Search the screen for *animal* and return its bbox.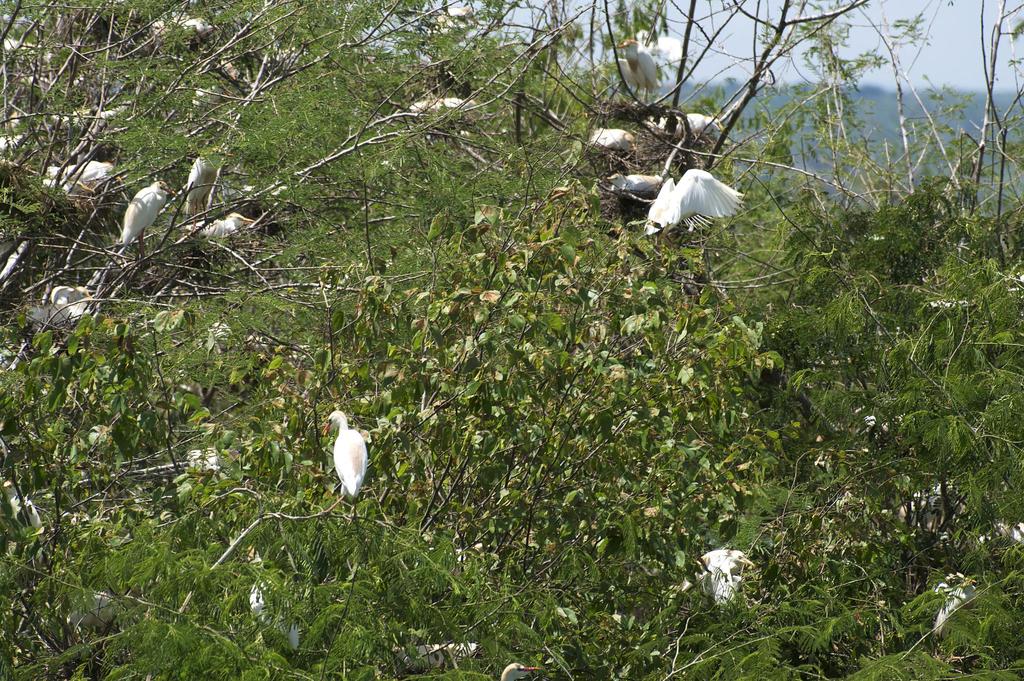
Found: left=604, top=175, right=658, bottom=192.
